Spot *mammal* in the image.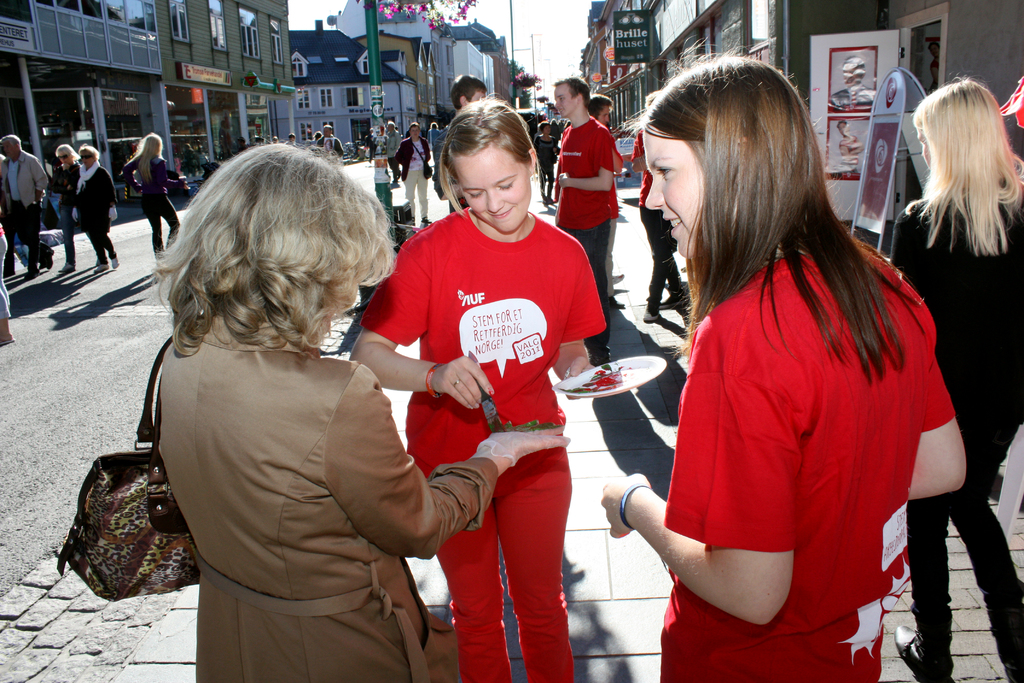
*mammal* found at 552/76/617/361.
